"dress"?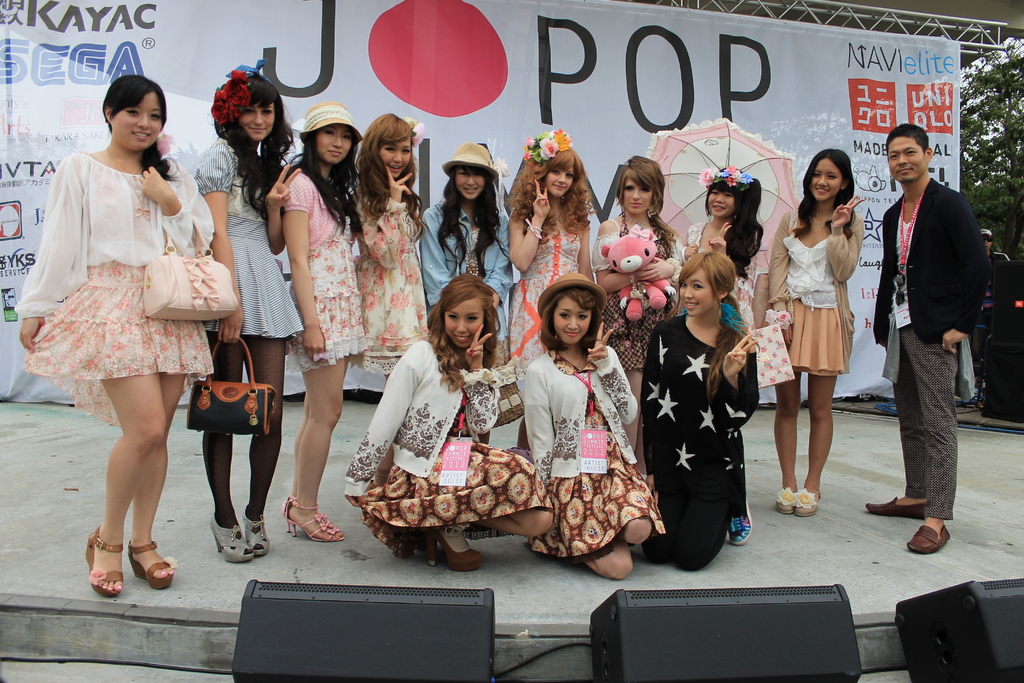
box=[687, 218, 767, 330]
